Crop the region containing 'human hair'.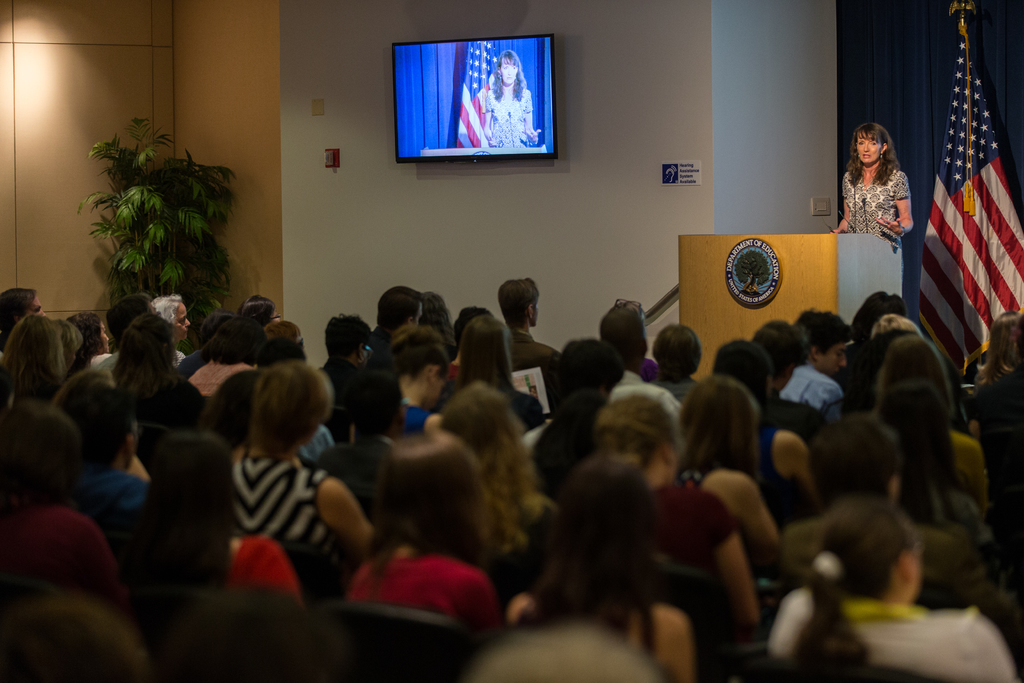
Crop region: Rect(110, 308, 188, 407).
